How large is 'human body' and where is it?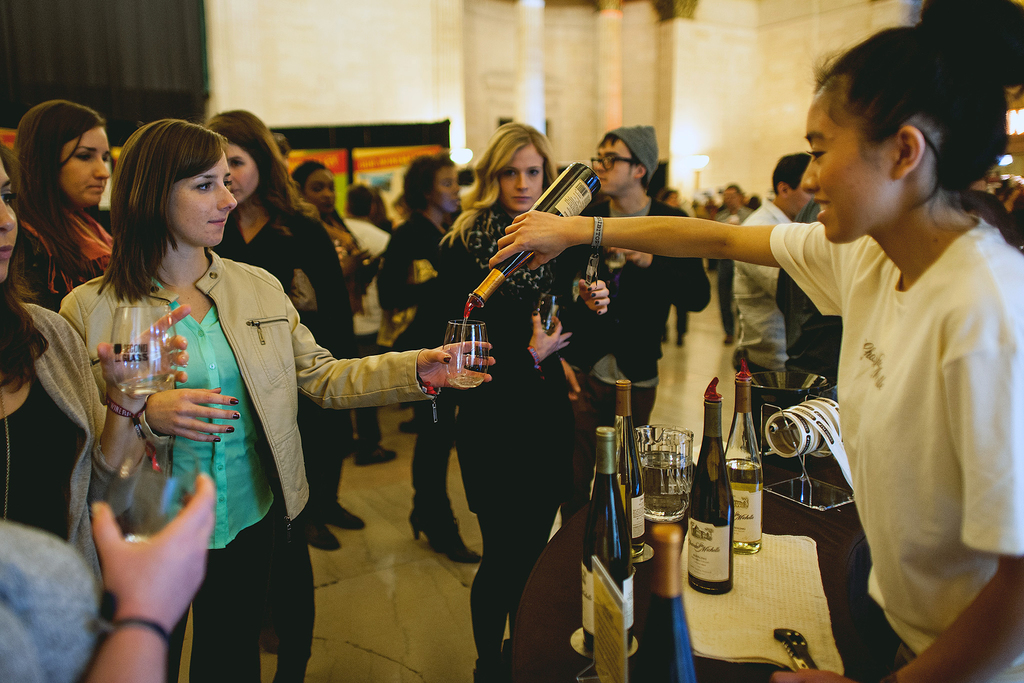
Bounding box: rect(490, 0, 1023, 682).
